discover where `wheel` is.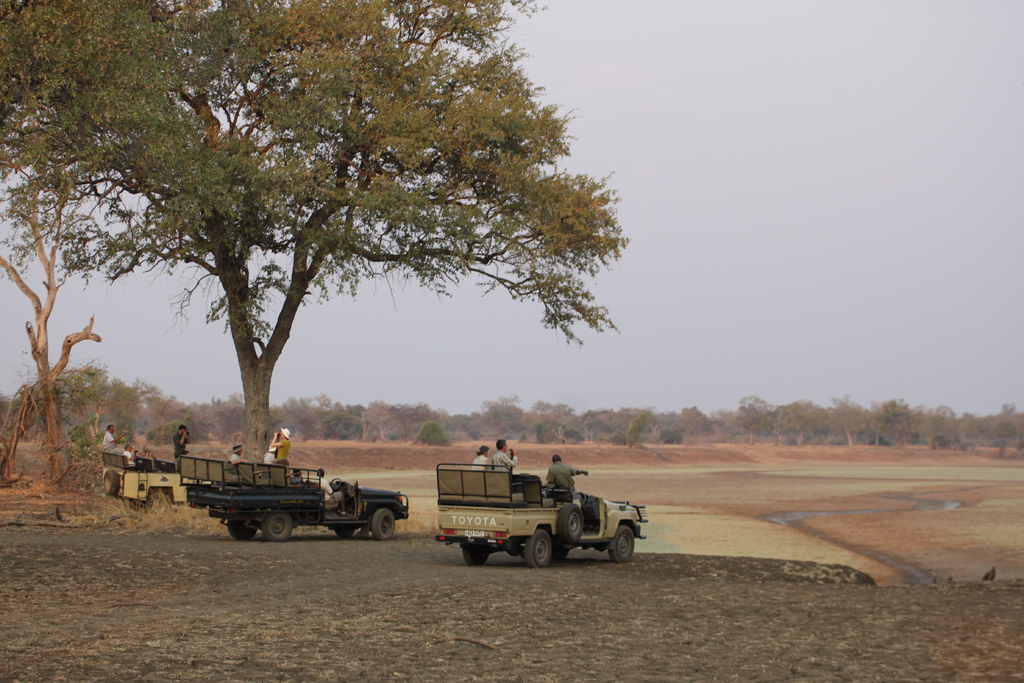
Discovered at <box>461,541,492,563</box>.
